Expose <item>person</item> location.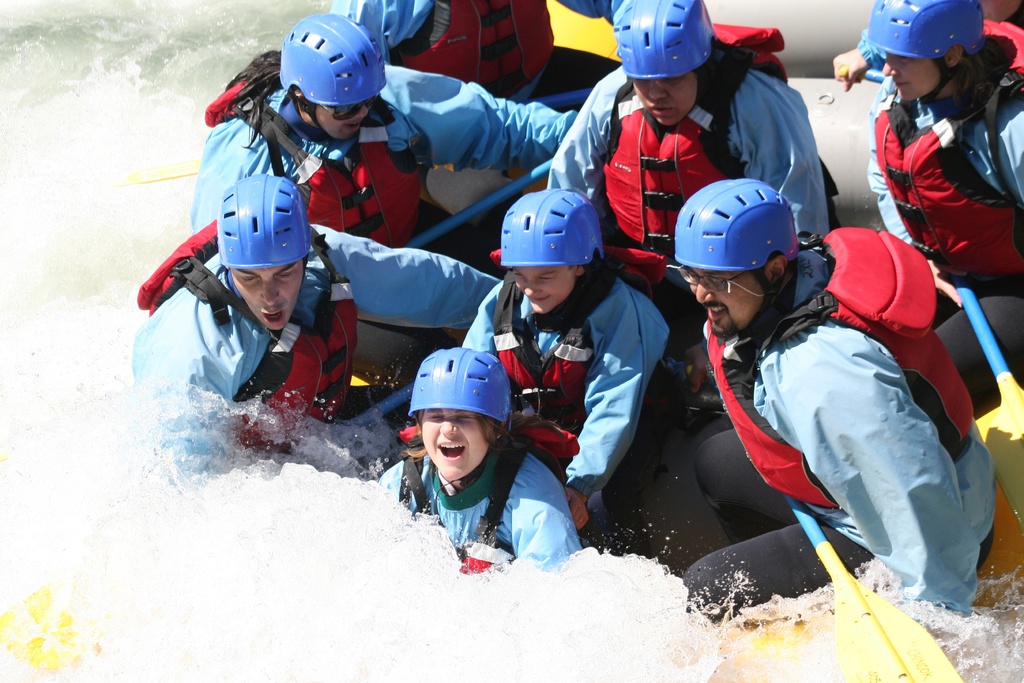
Exposed at (184, 15, 577, 259).
